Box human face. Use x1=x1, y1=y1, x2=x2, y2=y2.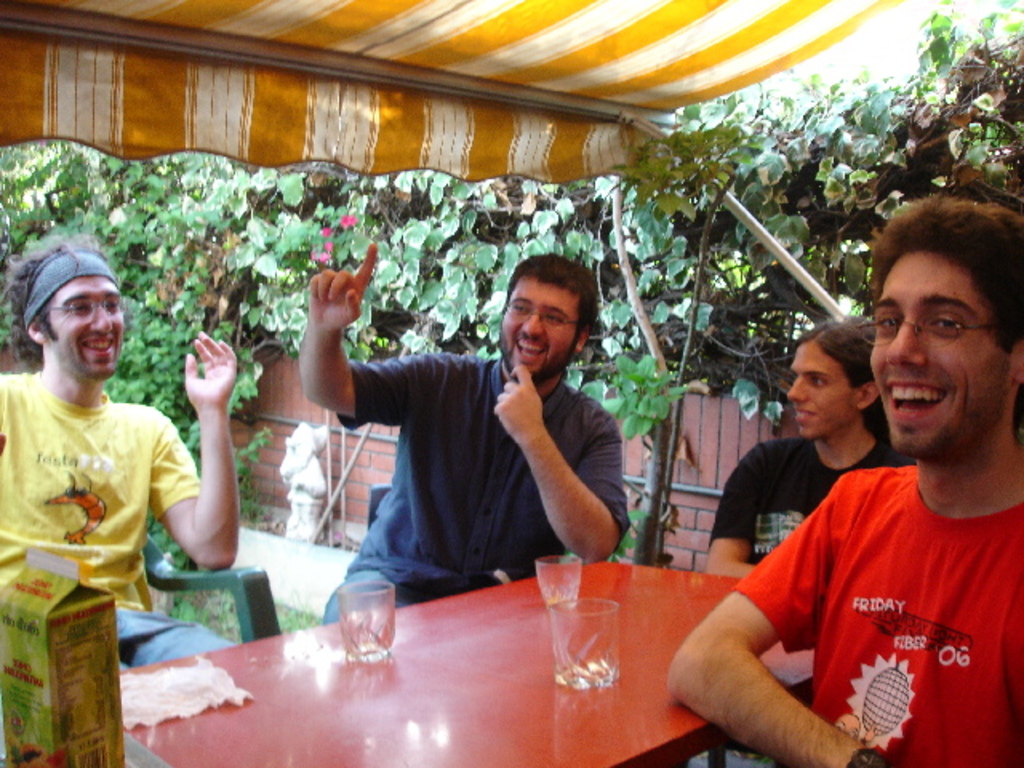
x1=867, y1=246, x2=1016, y2=461.
